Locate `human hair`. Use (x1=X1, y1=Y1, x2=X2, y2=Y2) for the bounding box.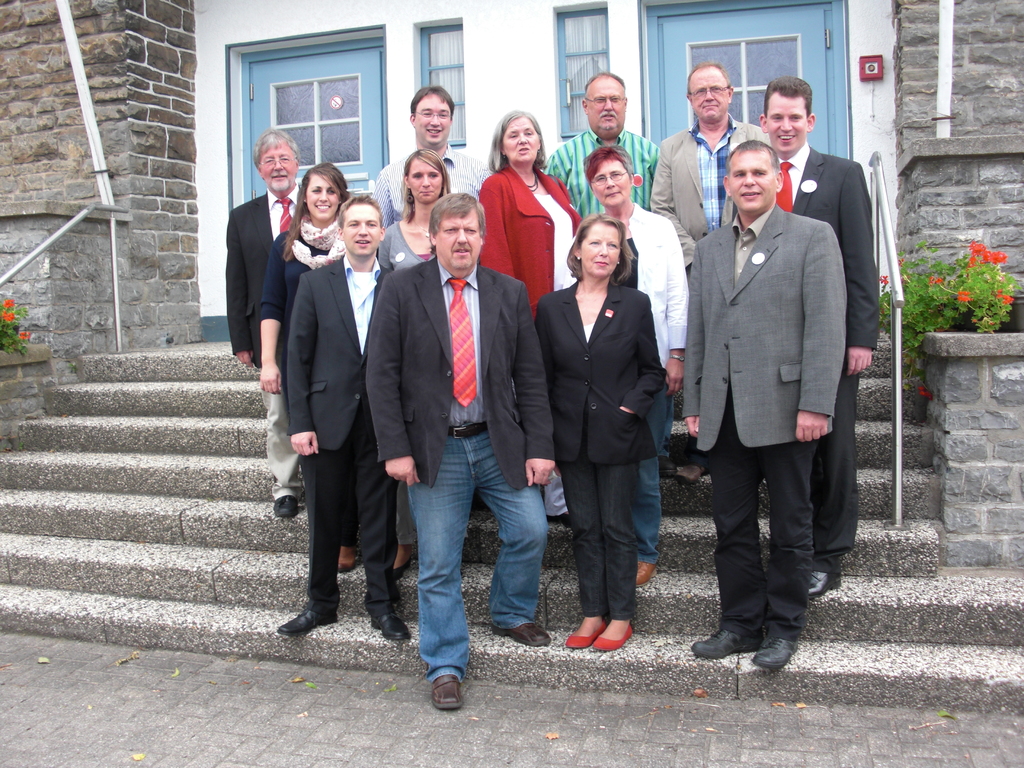
(x1=584, y1=146, x2=634, y2=190).
